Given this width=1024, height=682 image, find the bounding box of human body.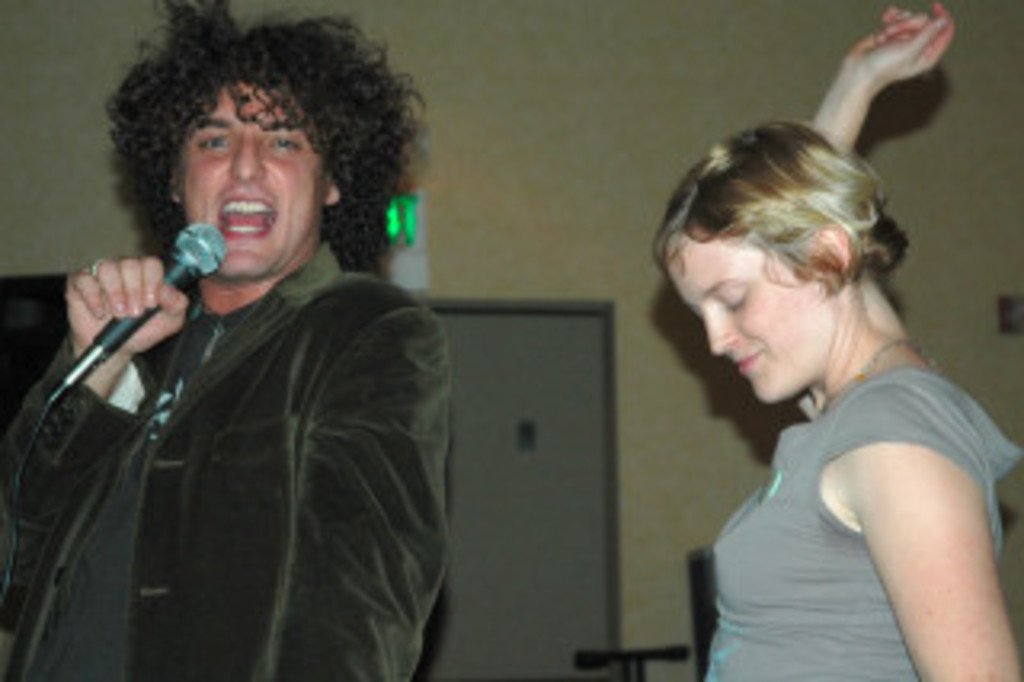
13/243/458/669.
